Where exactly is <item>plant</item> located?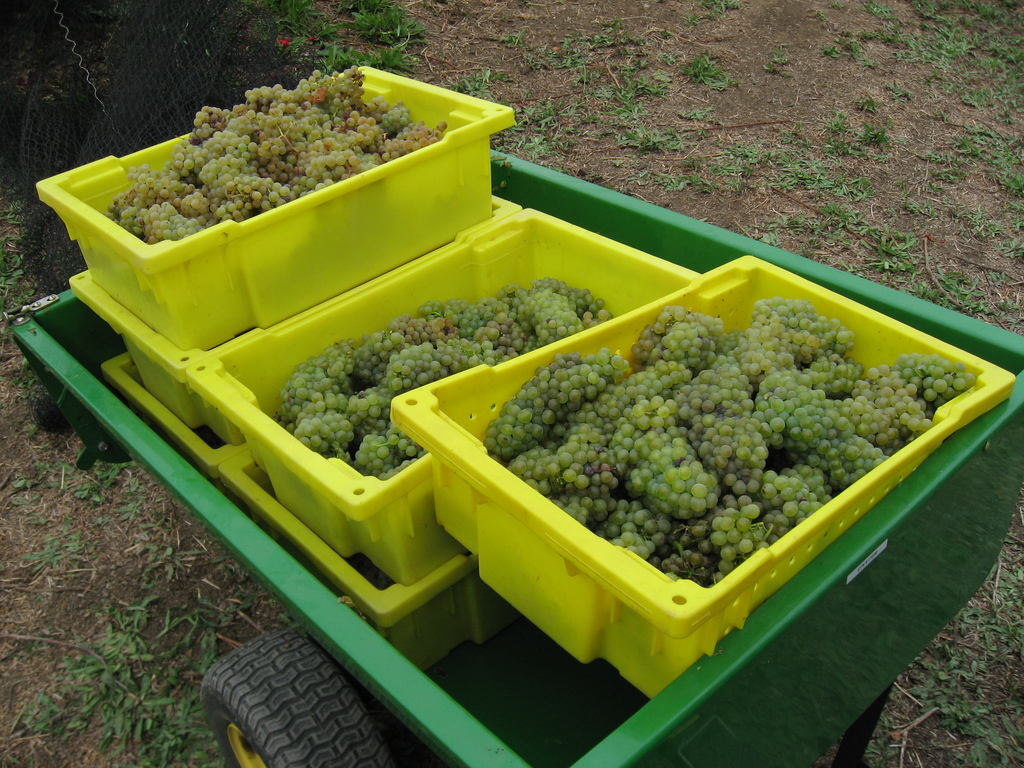
Its bounding box is 613, 123, 671, 150.
